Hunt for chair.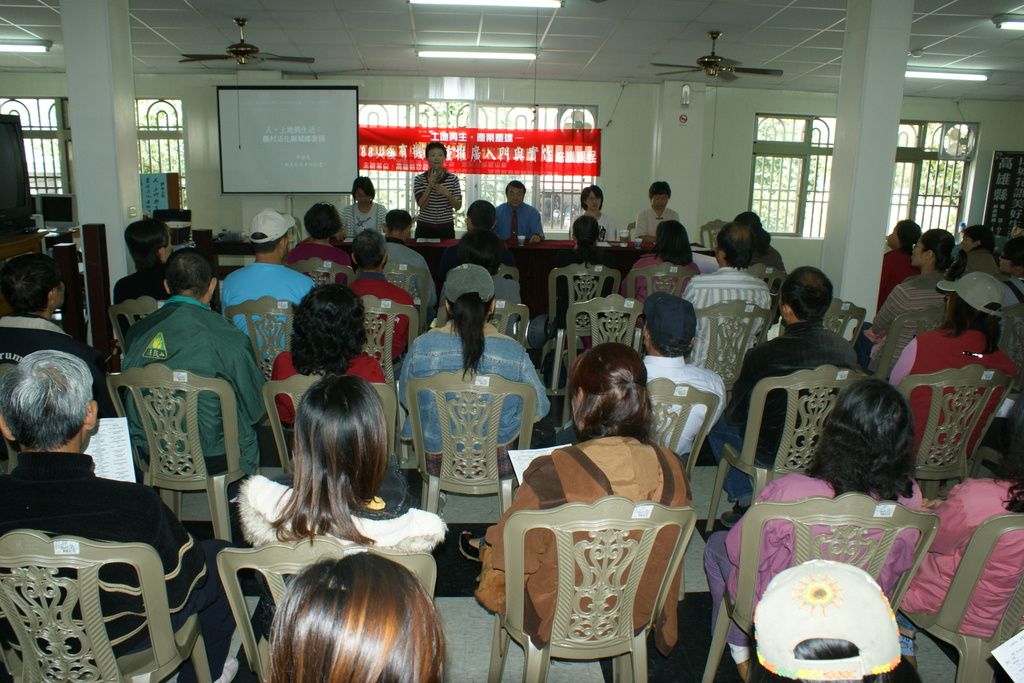
Hunted down at {"x1": 106, "y1": 295, "x2": 161, "y2": 346}.
